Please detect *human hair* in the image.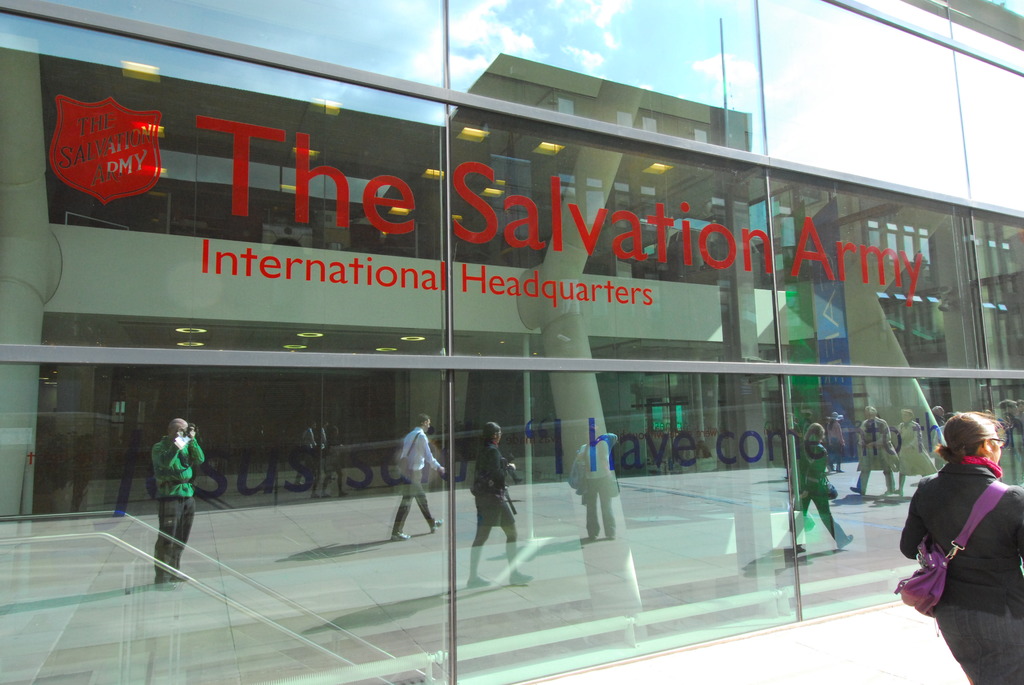
[x1=863, y1=405, x2=877, y2=429].
